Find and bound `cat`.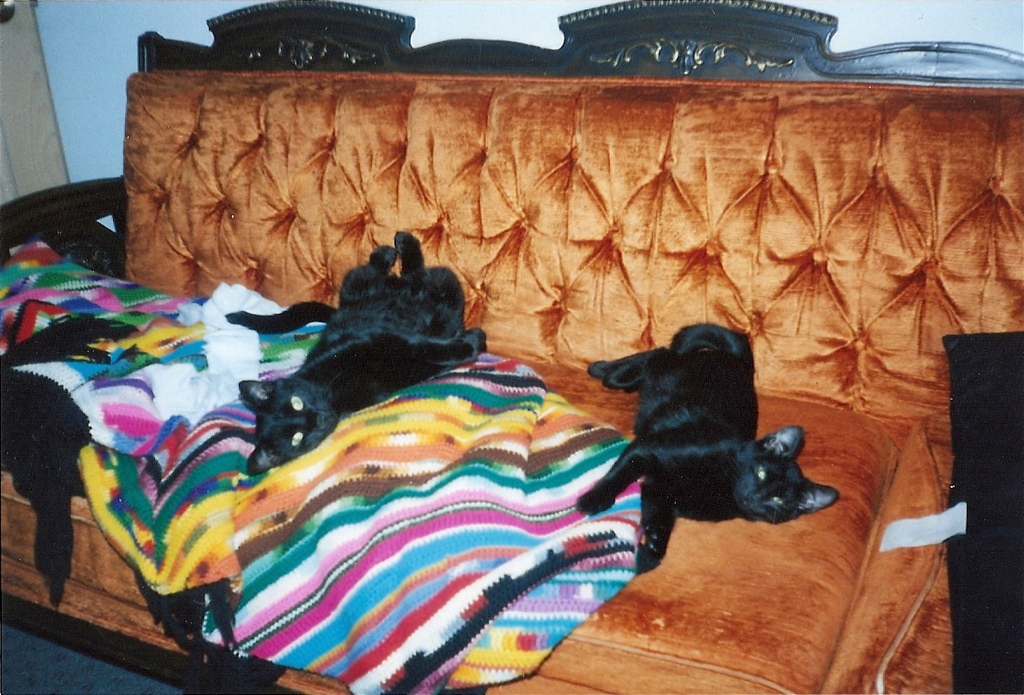
Bound: (224,232,487,480).
